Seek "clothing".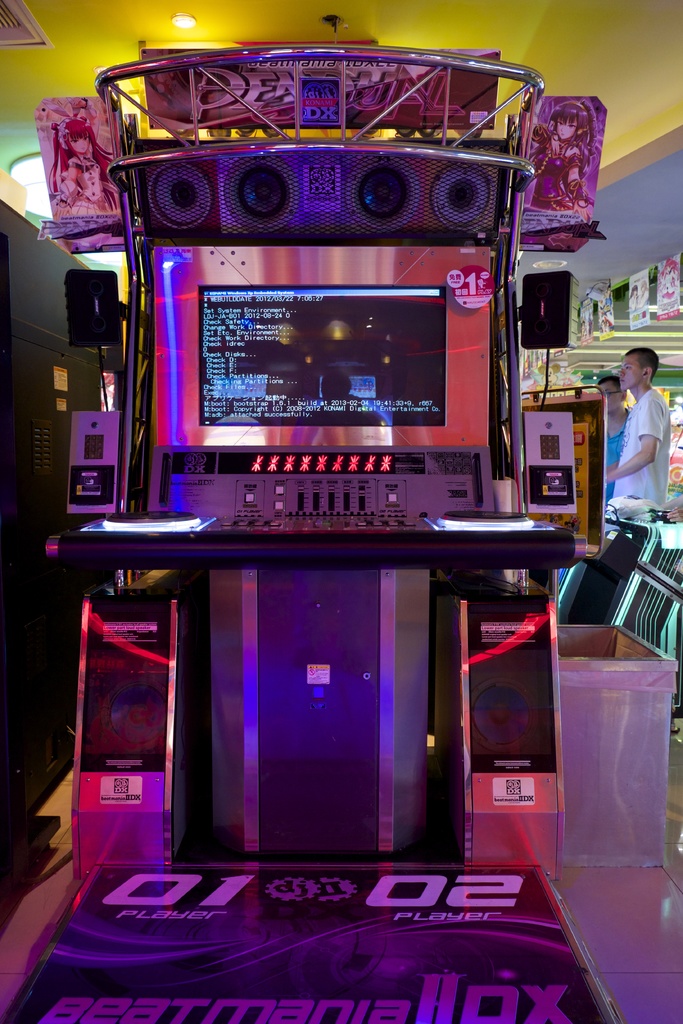
{"left": 606, "top": 384, "right": 669, "bottom": 524}.
